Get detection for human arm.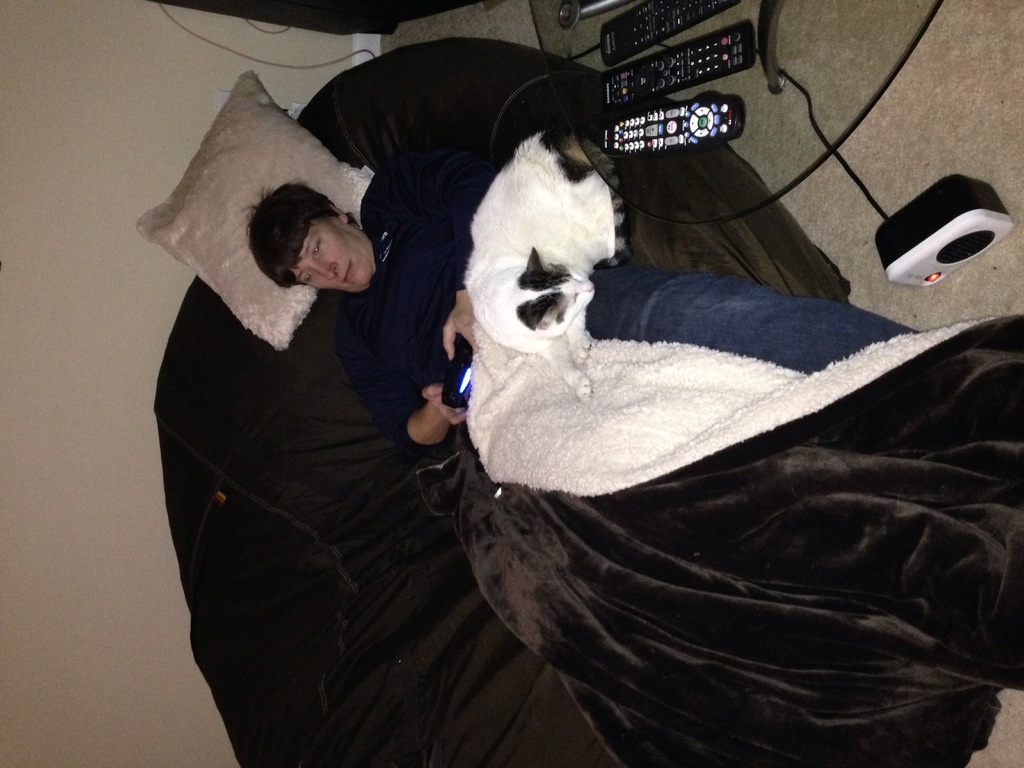
Detection: [346,329,454,439].
